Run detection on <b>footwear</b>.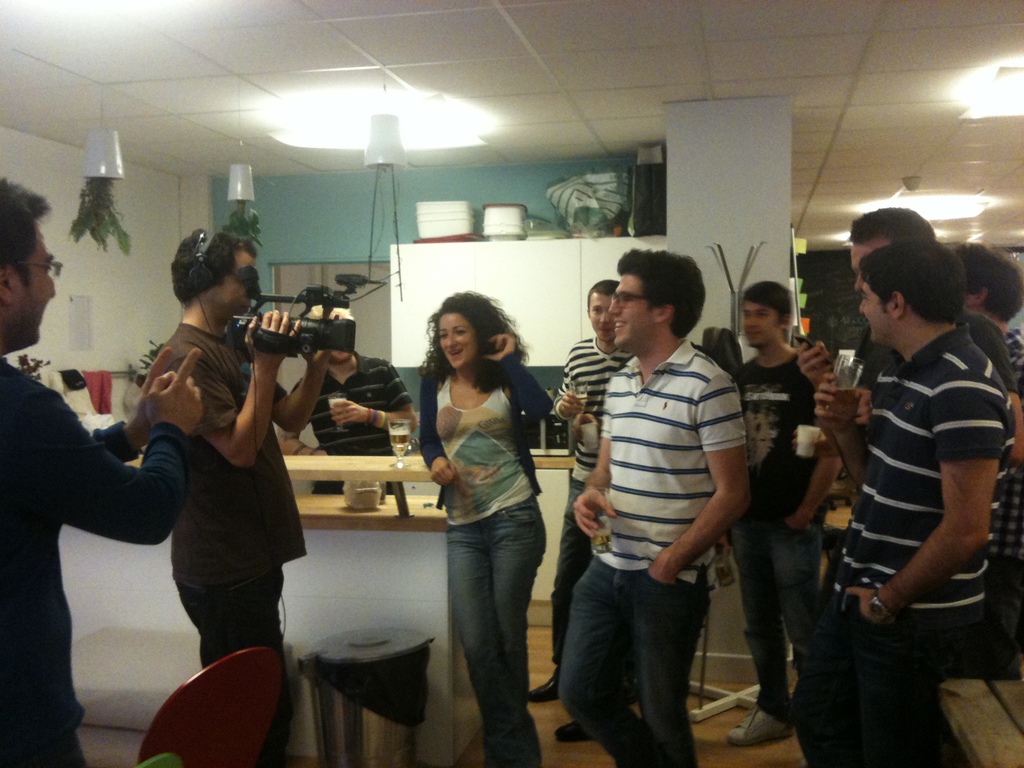
Result: 525/662/559/701.
